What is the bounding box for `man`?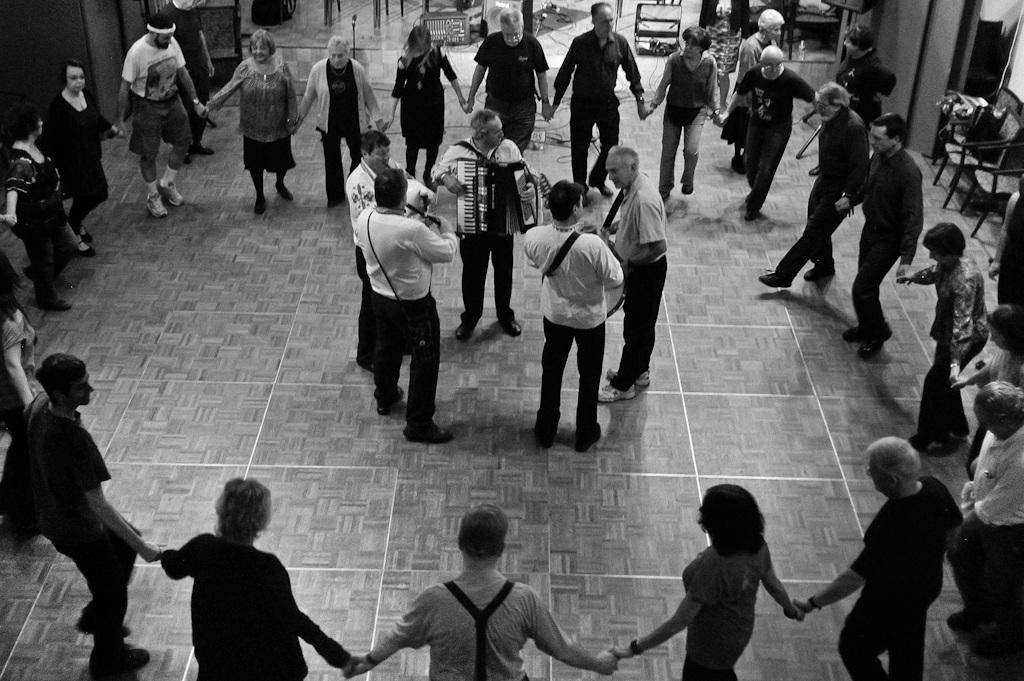
[x1=353, y1=502, x2=618, y2=680].
